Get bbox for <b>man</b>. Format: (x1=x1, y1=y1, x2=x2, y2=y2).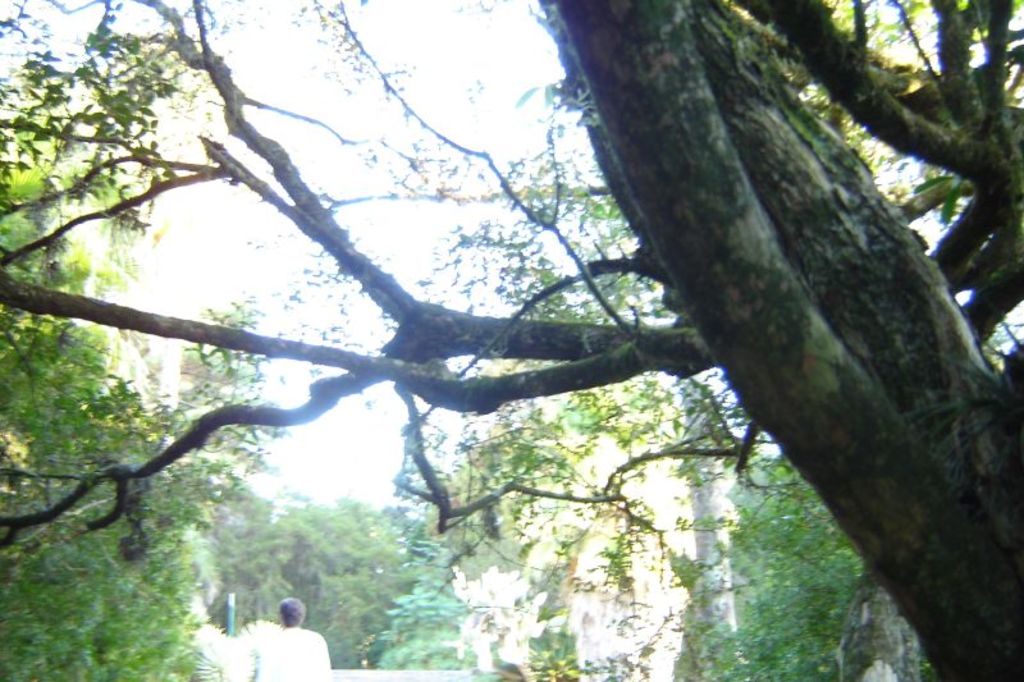
(x1=253, y1=594, x2=332, y2=681).
